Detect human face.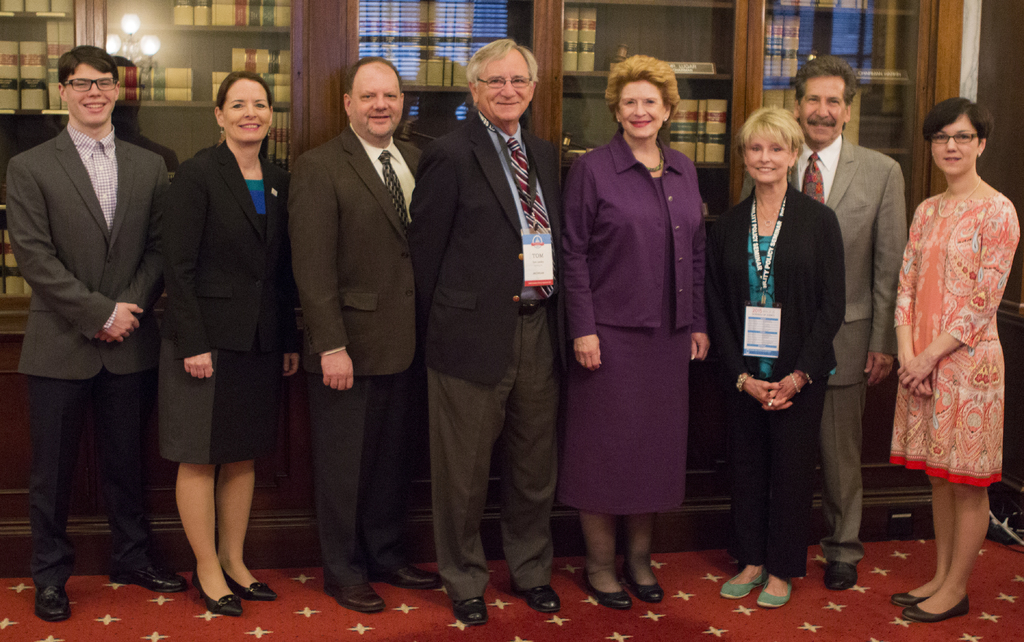
Detected at crop(802, 76, 847, 144).
